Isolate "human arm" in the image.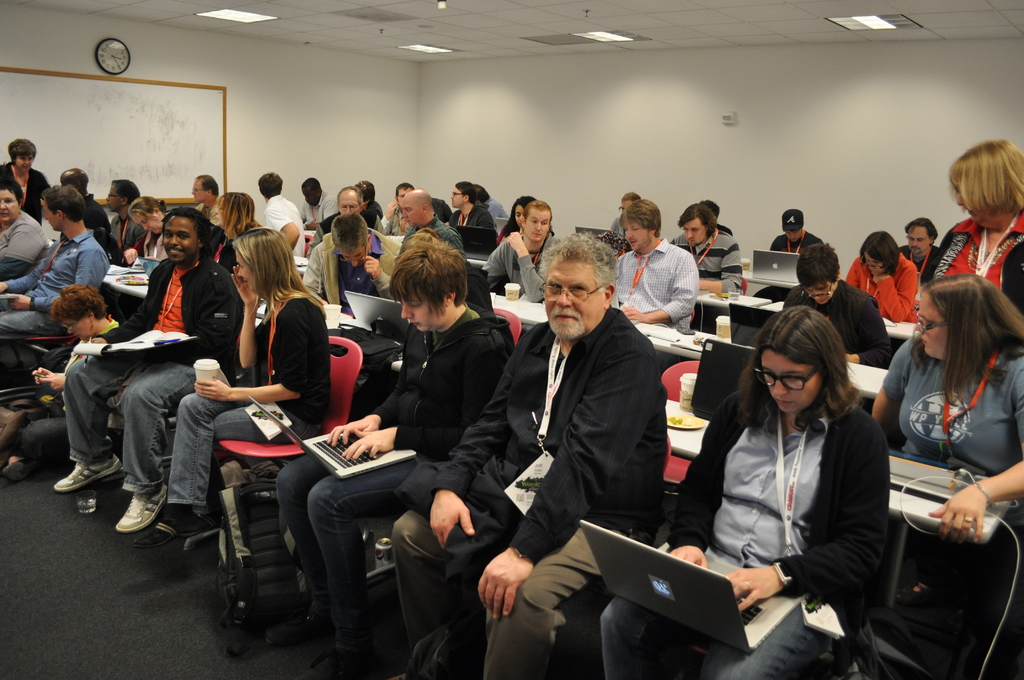
Isolated region: {"x1": 846, "y1": 296, "x2": 892, "y2": 371}.
